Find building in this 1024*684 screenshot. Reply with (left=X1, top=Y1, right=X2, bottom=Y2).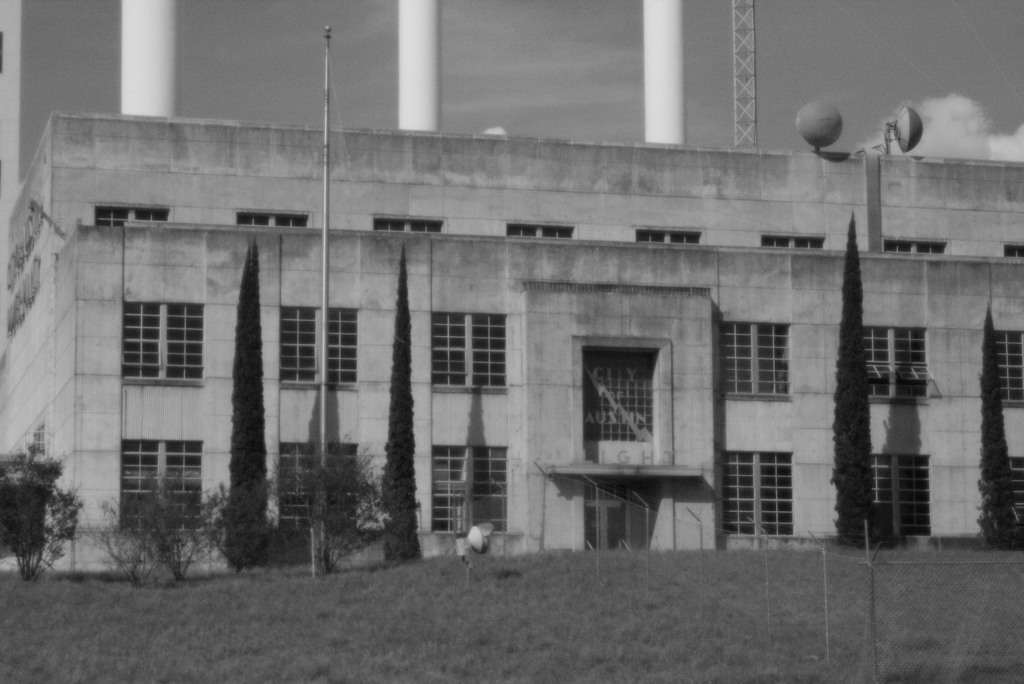
(left=0, top=0, right=1023, bottom=571).
